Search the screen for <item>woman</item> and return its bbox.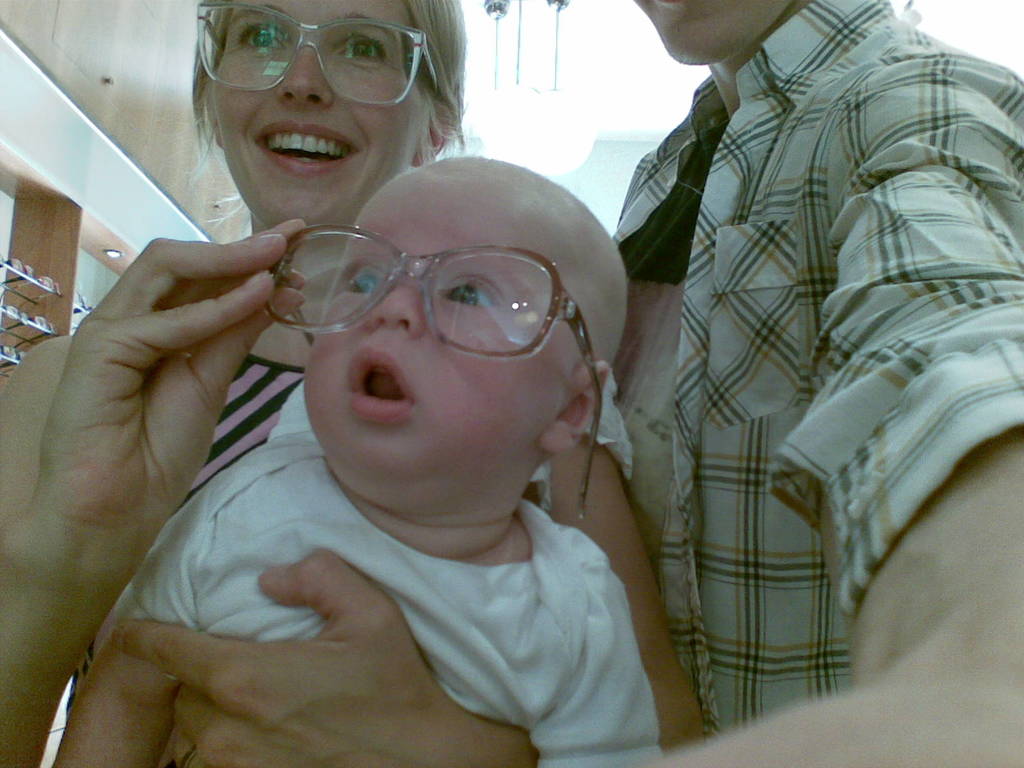
Found: {"x1": 0, "y1": 0, "x2": 707, "y2": 767}.
